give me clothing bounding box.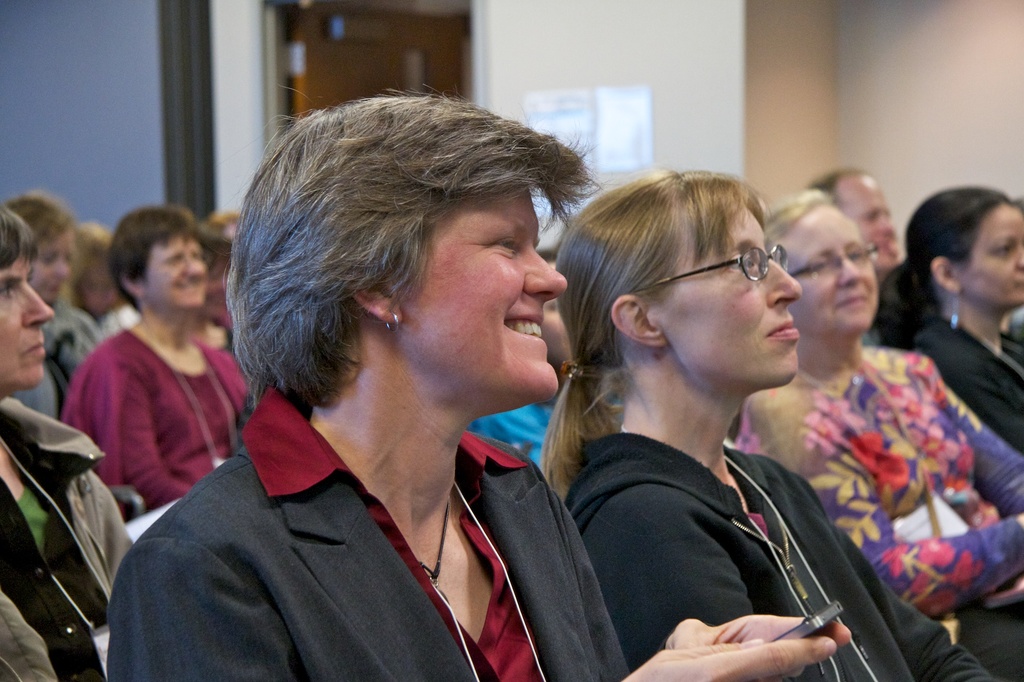
0,393,140,681.
